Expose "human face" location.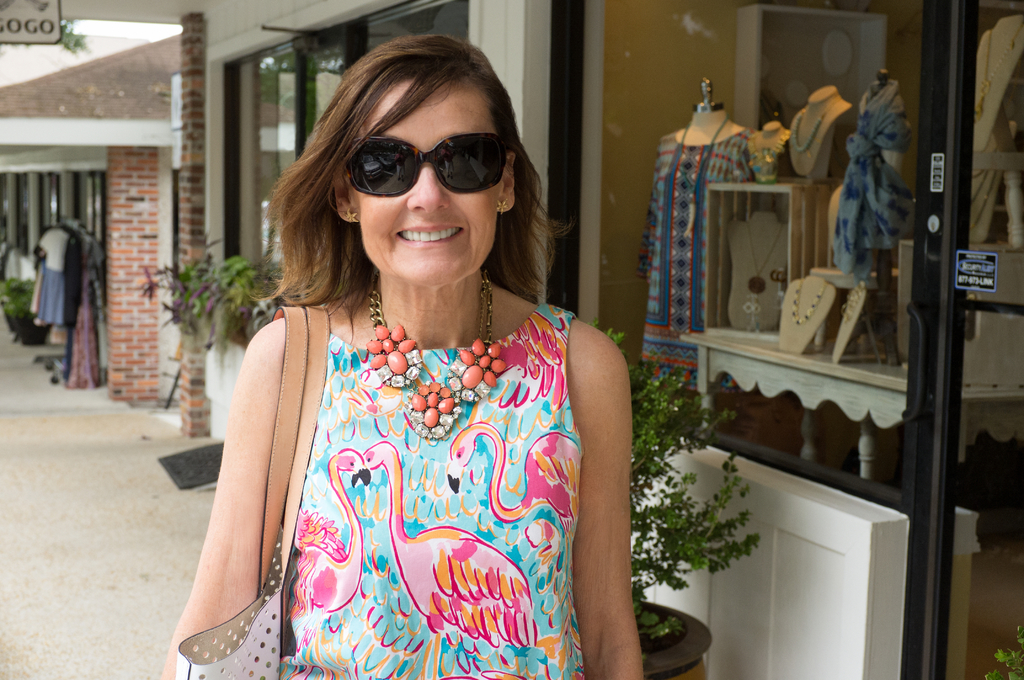
Exposed at 359 80 495 289.
